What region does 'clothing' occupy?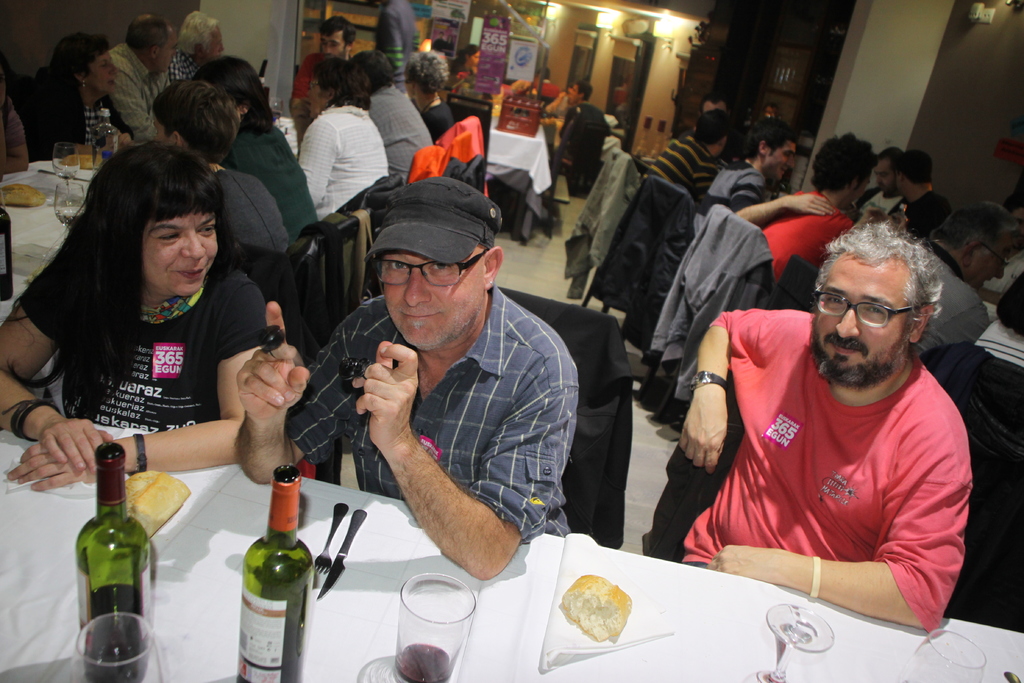
<region>283, 284, 582, 537</region>.
